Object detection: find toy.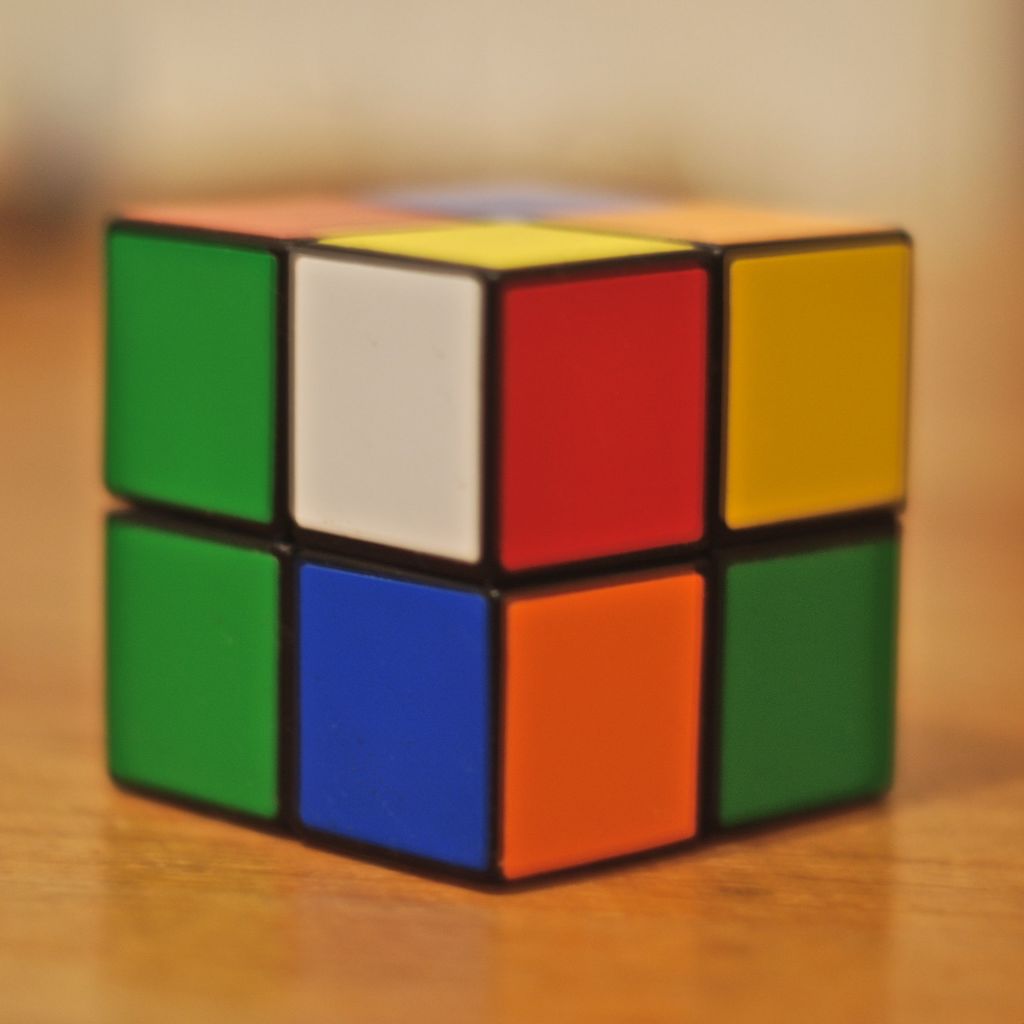
Rect(69, 181, 979, 877).
